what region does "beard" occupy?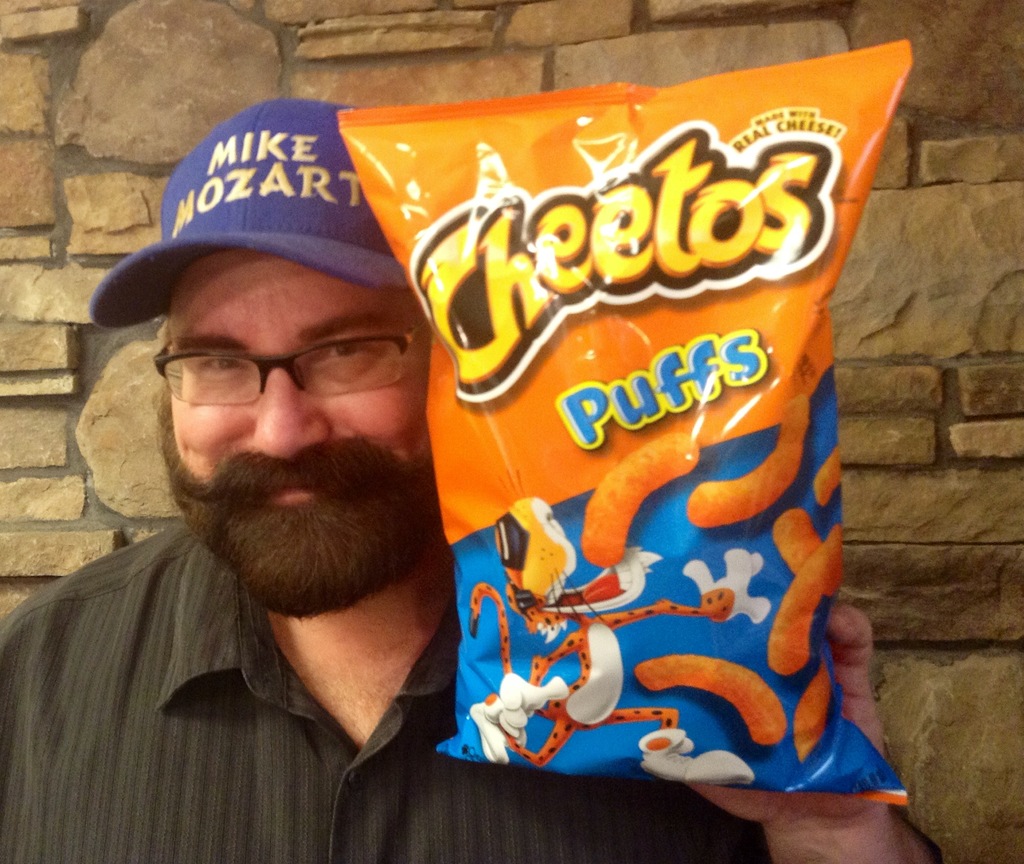
<bbox>131, 354, 421, 609</bbox>.
